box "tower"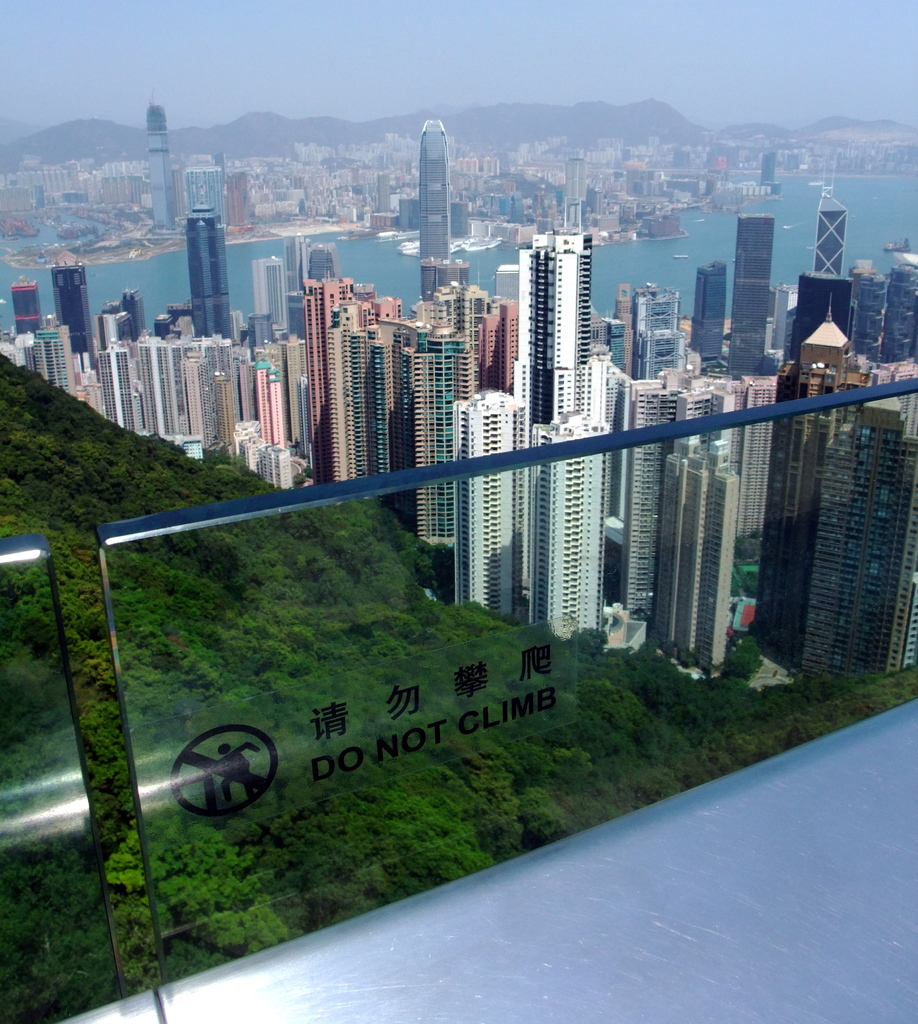
<bbox>316, 304, 399, 500</bbox>
